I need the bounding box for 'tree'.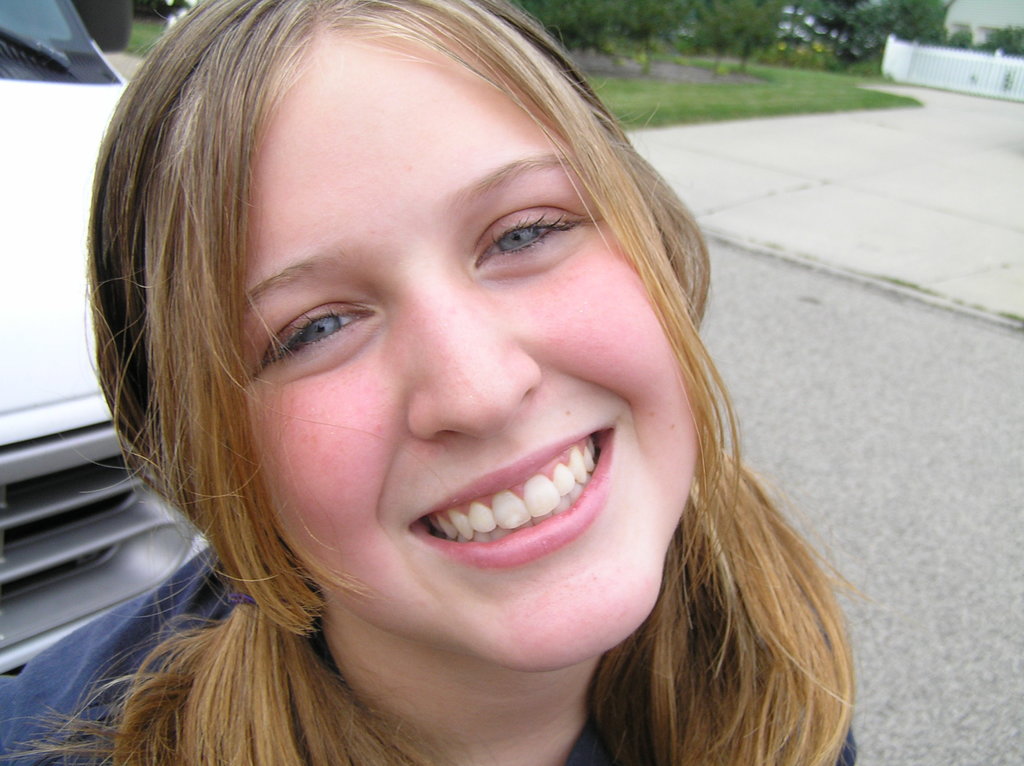
Here it is: rect(692, 0, 767, 77).
